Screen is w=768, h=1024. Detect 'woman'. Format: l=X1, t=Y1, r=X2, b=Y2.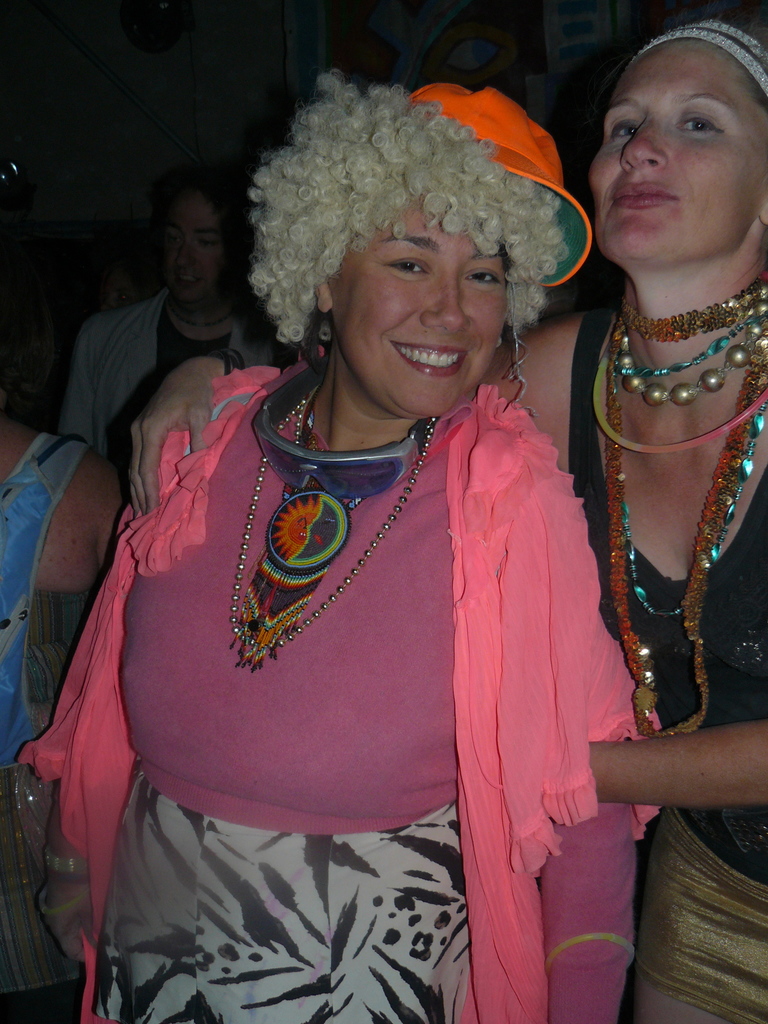
l=129, t=20, r=767, b=1023.
